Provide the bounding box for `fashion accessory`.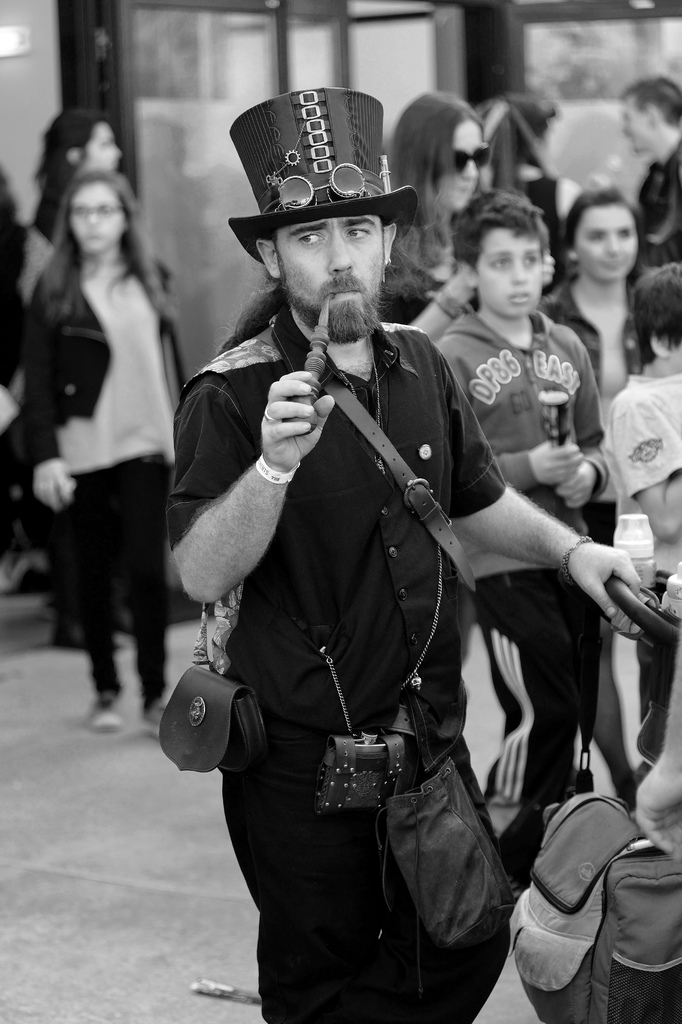
(left=226, top=82, right=421, bottom=269).
